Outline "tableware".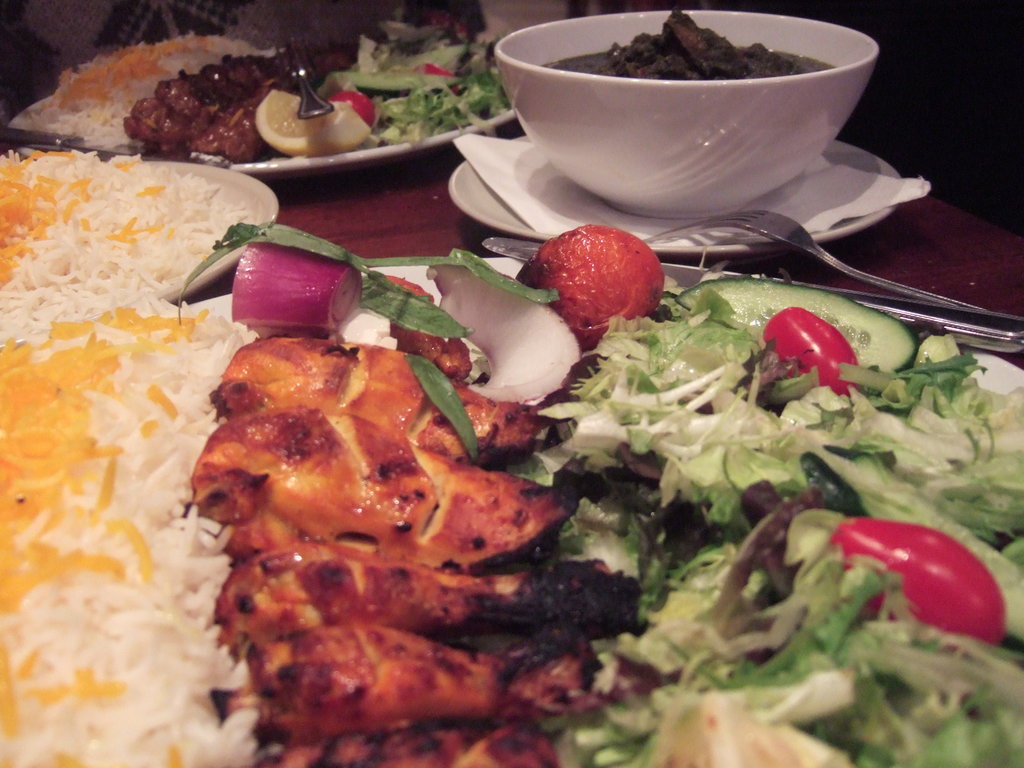
Outline: region(178, 257, 1023, 639).
